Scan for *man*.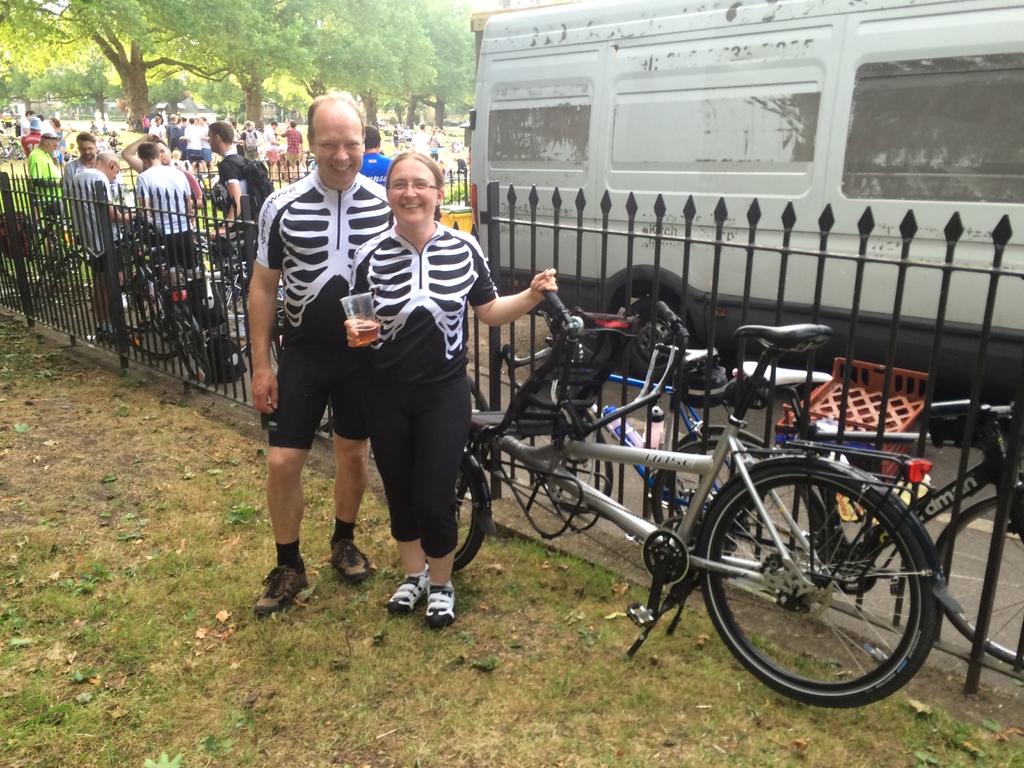
Scan result: box=[139, 141, 200, 229].
